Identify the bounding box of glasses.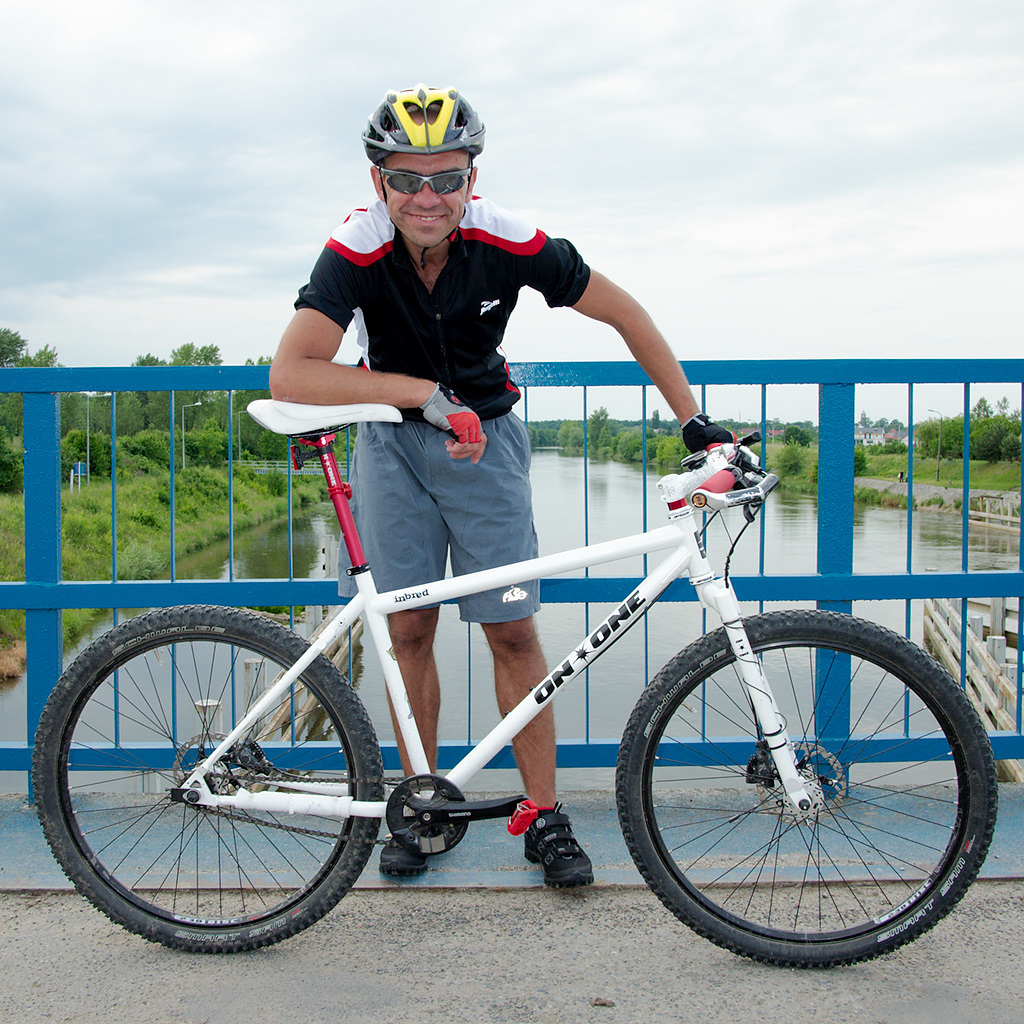
(376, 167, 472, 196).
